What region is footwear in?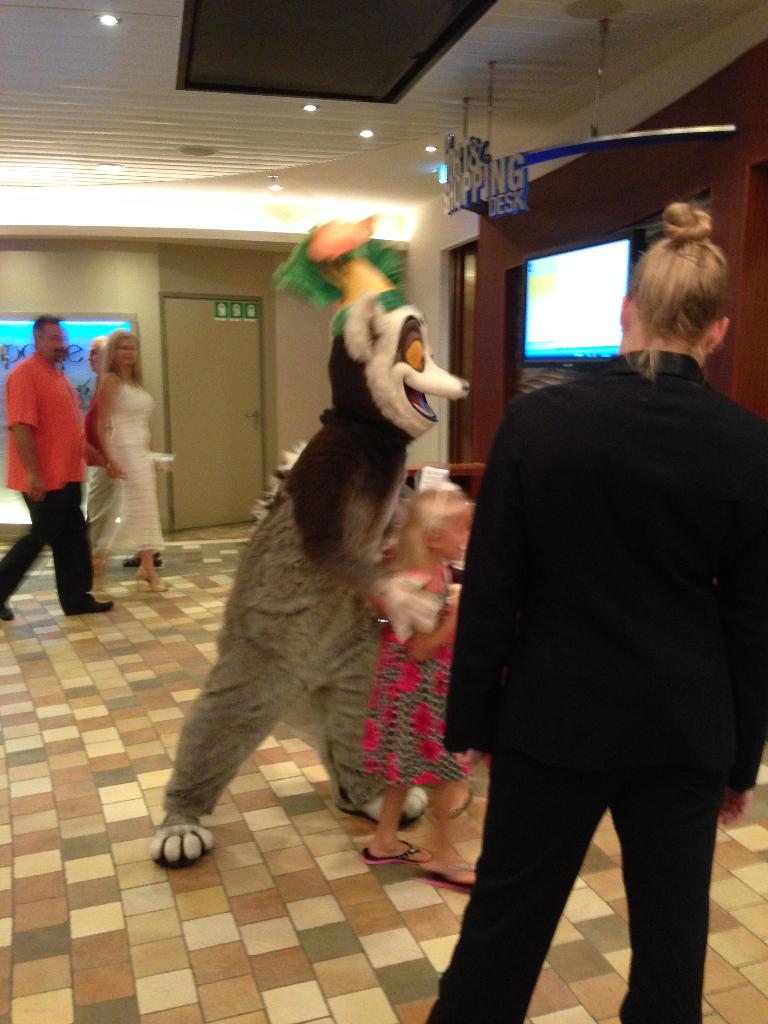
region(63, 596, 112, 614).
